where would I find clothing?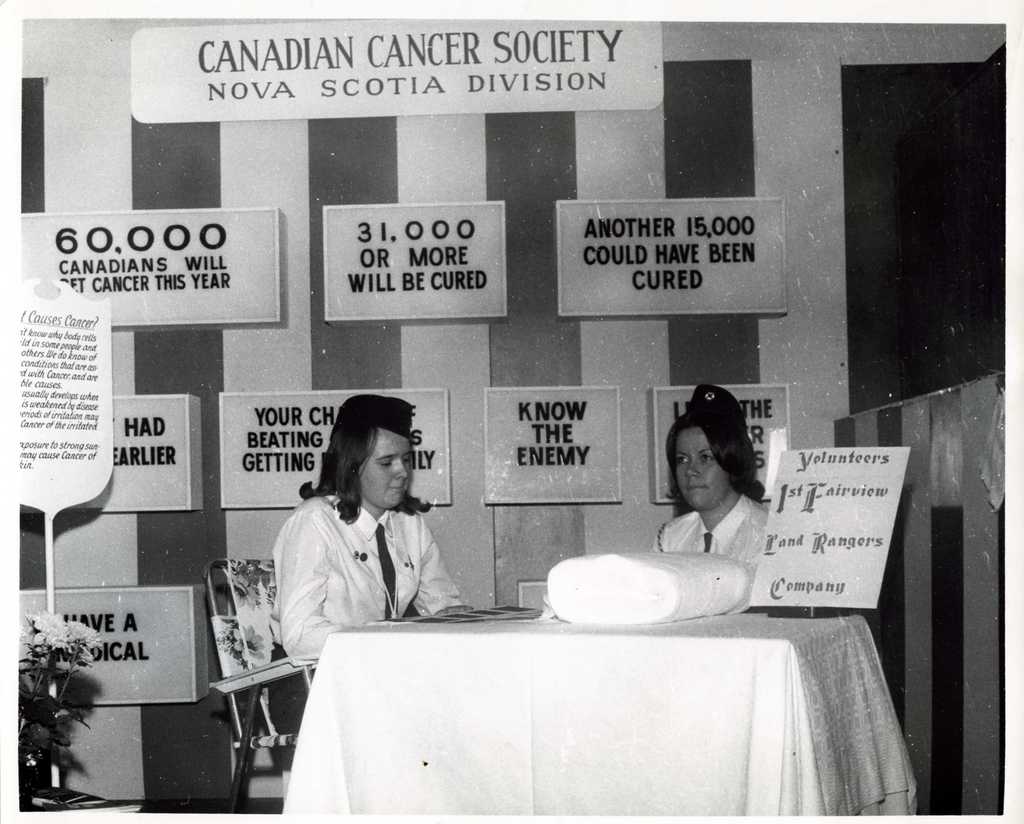
At (652, 490, 771, 571).
